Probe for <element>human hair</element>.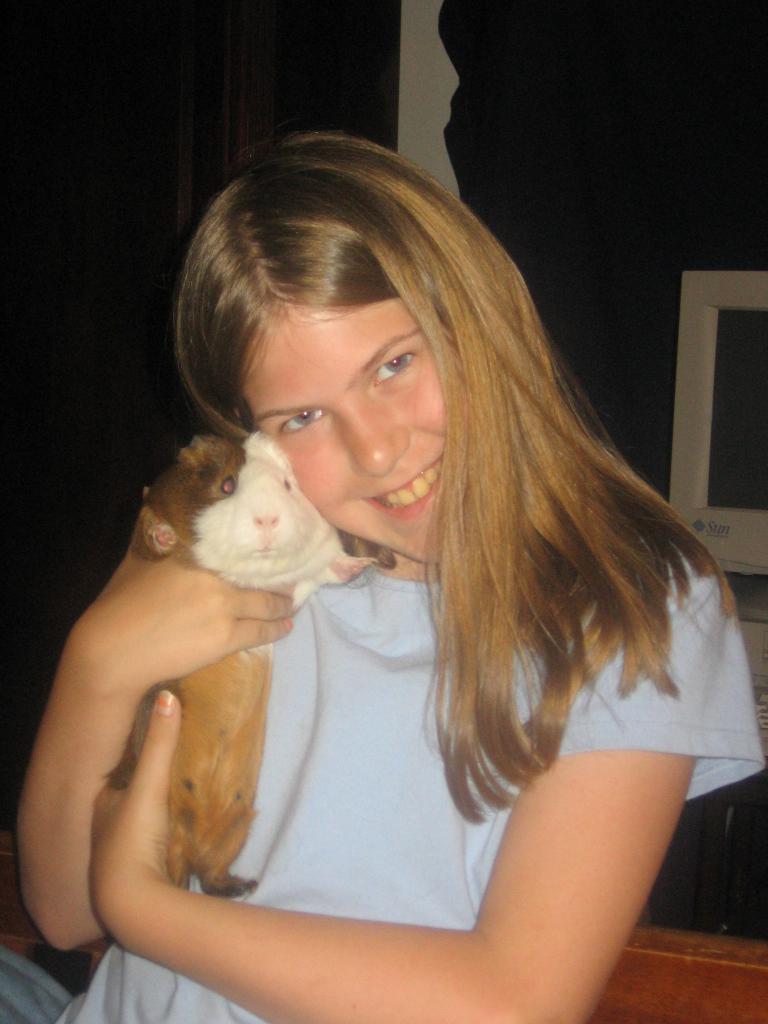
Probe result: (x1=175, y1=130, x2=729, y2=821).
